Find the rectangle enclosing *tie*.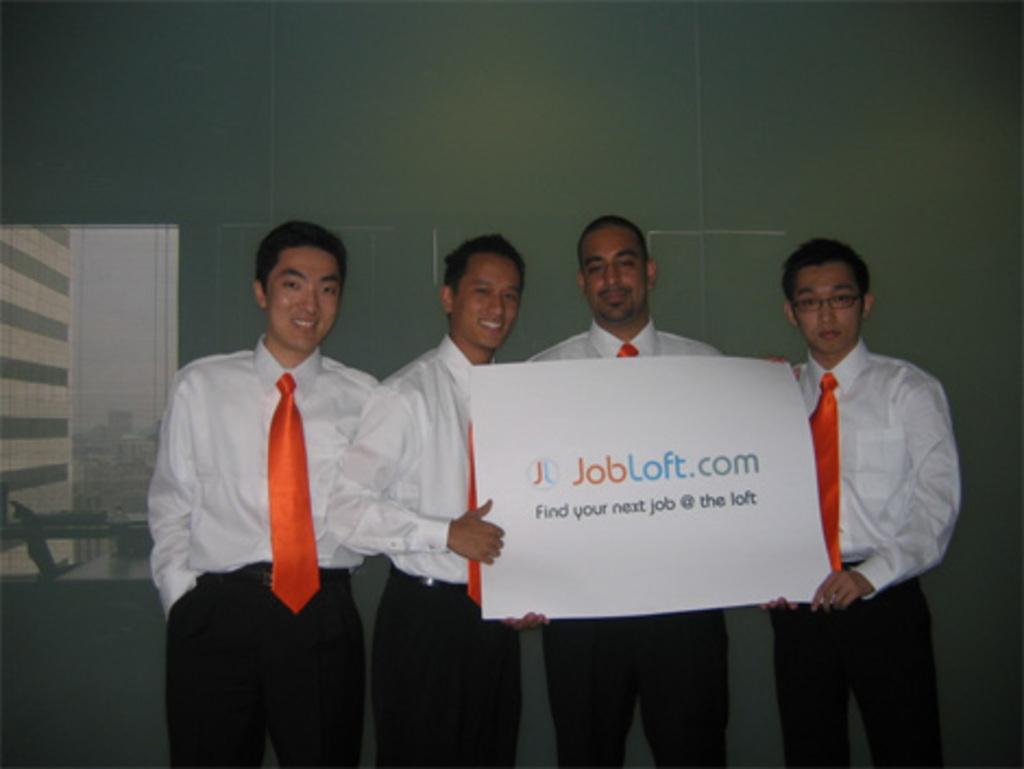
Rect(272, 368, 331, 617).
